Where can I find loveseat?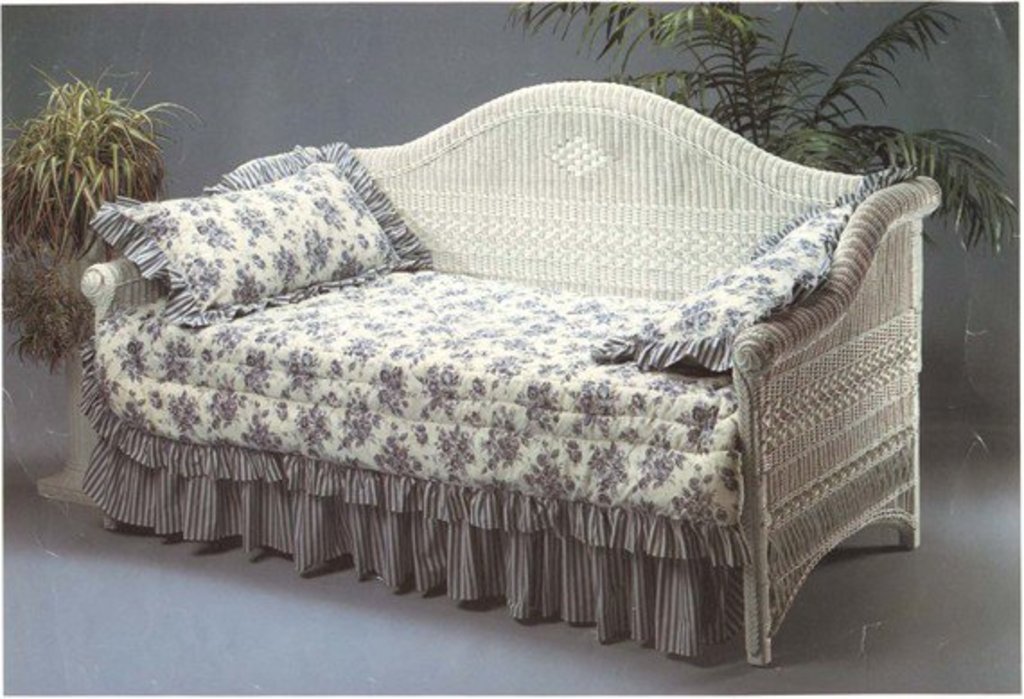
You can find it at 77 77 949 665.
